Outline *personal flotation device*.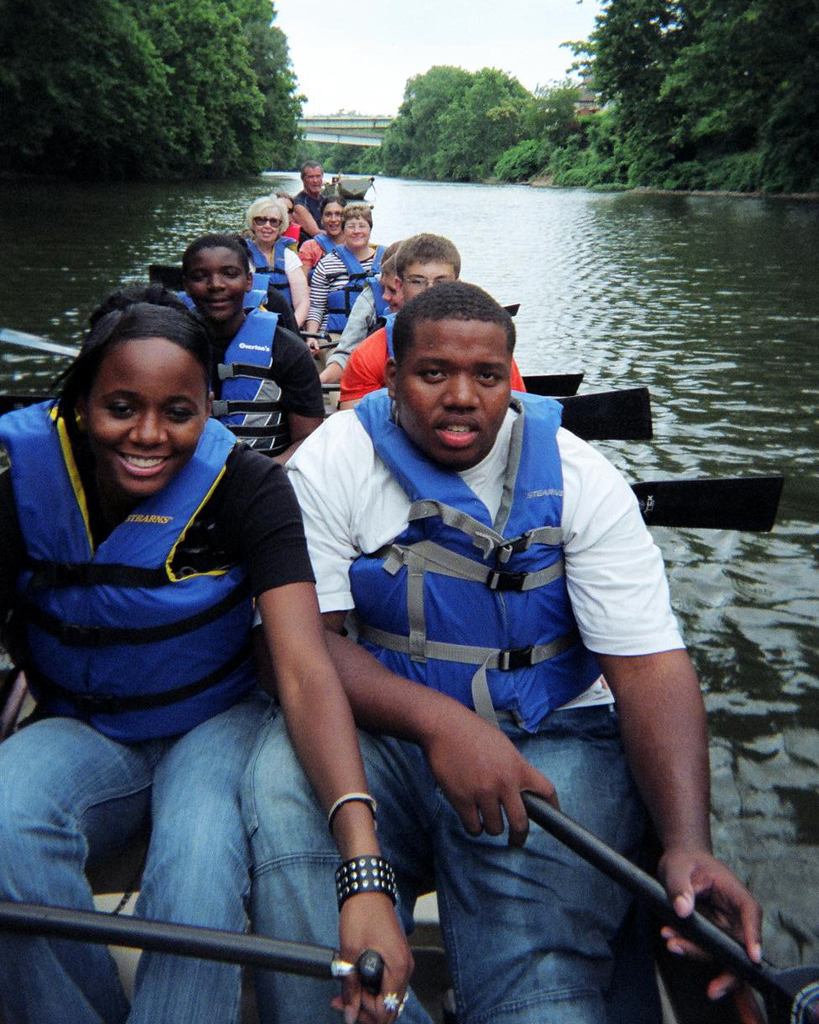
Outline: BBox(316, 238, 389, 350).
